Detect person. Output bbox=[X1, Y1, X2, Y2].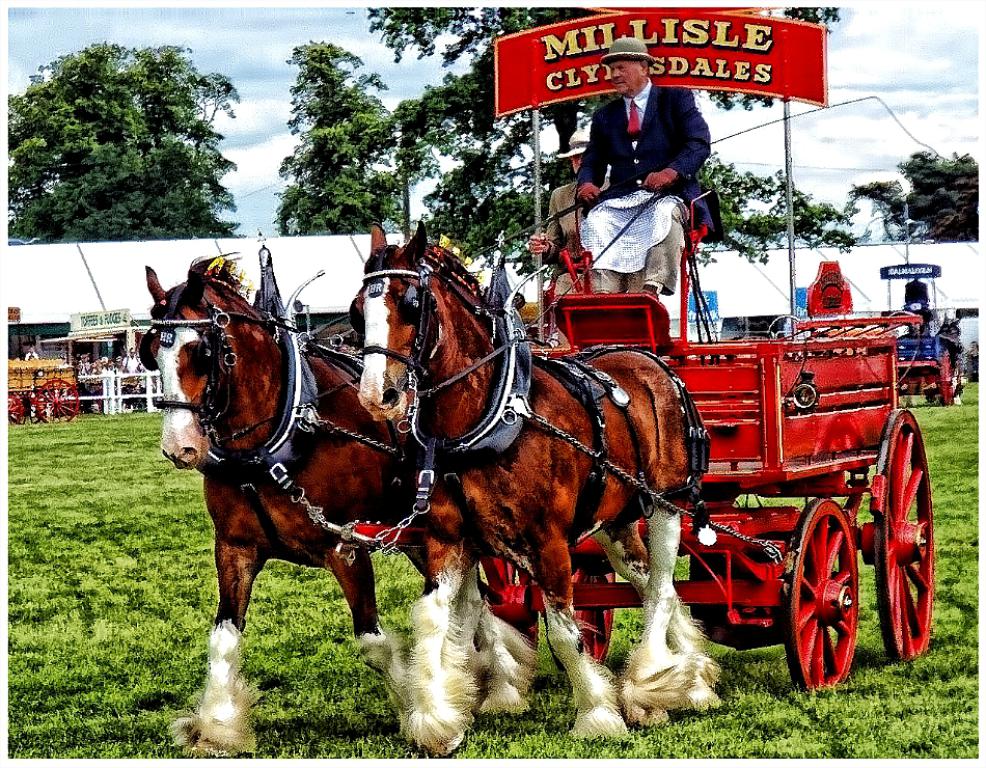
bbox=[527, 125, 591, 287].
